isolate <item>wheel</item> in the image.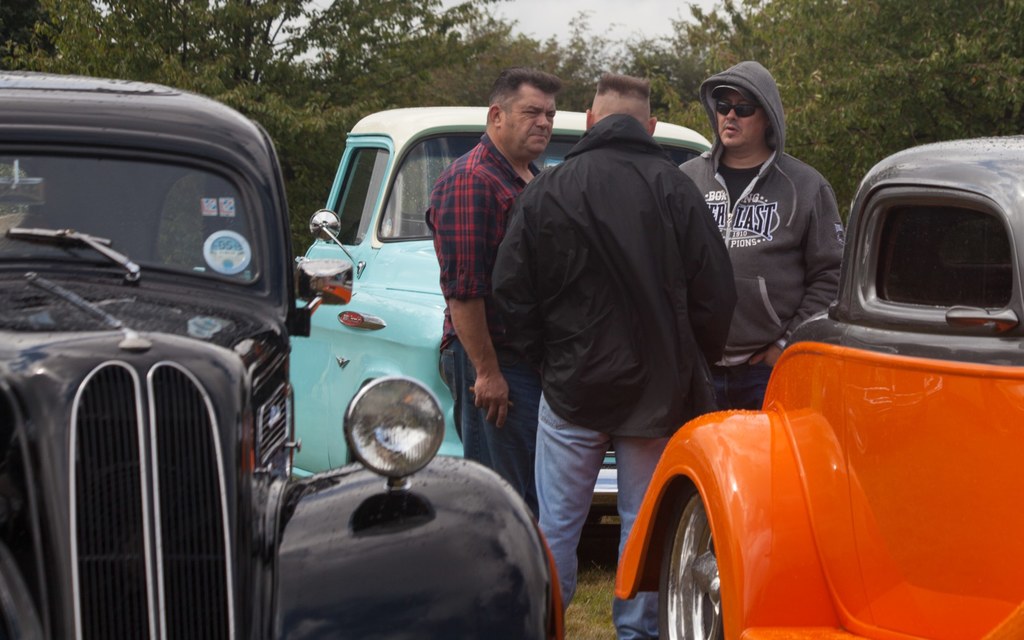
Isolated region: region(654, 473, 728, 639).
